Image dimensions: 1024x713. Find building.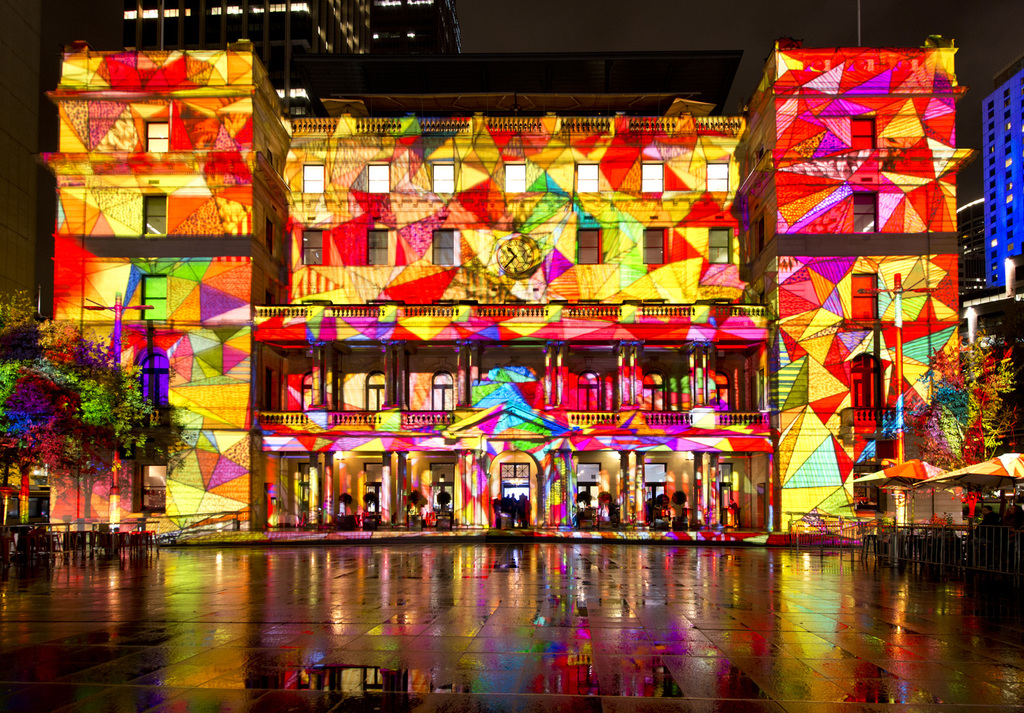
[117,0,458,98].
